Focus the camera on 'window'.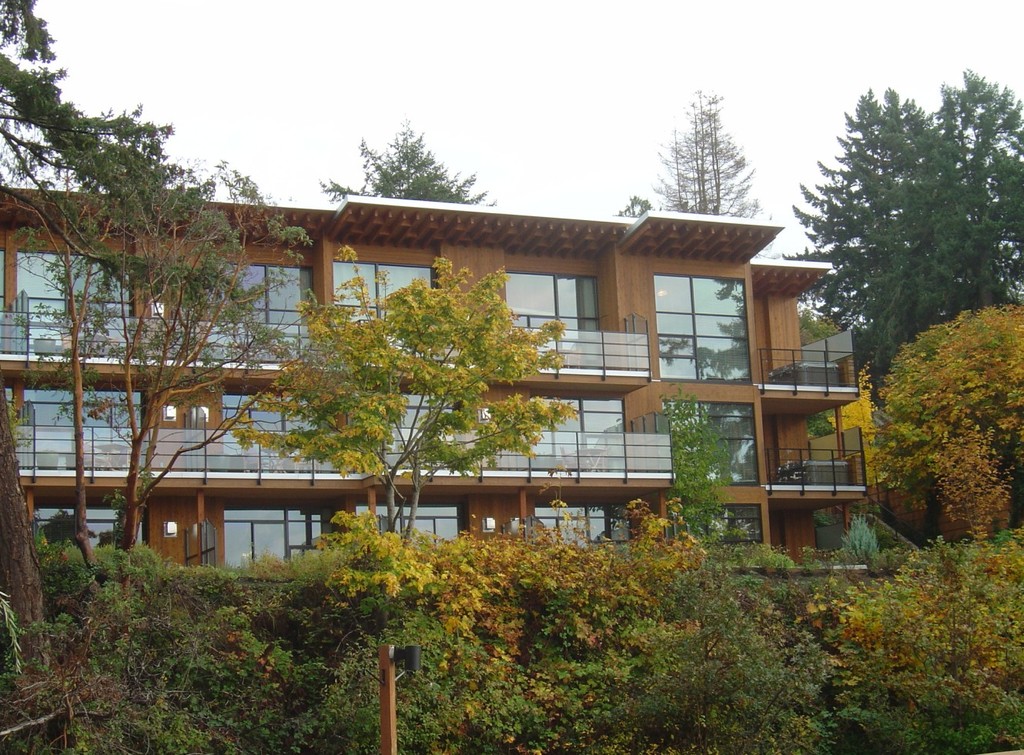
Focus region: BBox(656, 276, 752, 386).
